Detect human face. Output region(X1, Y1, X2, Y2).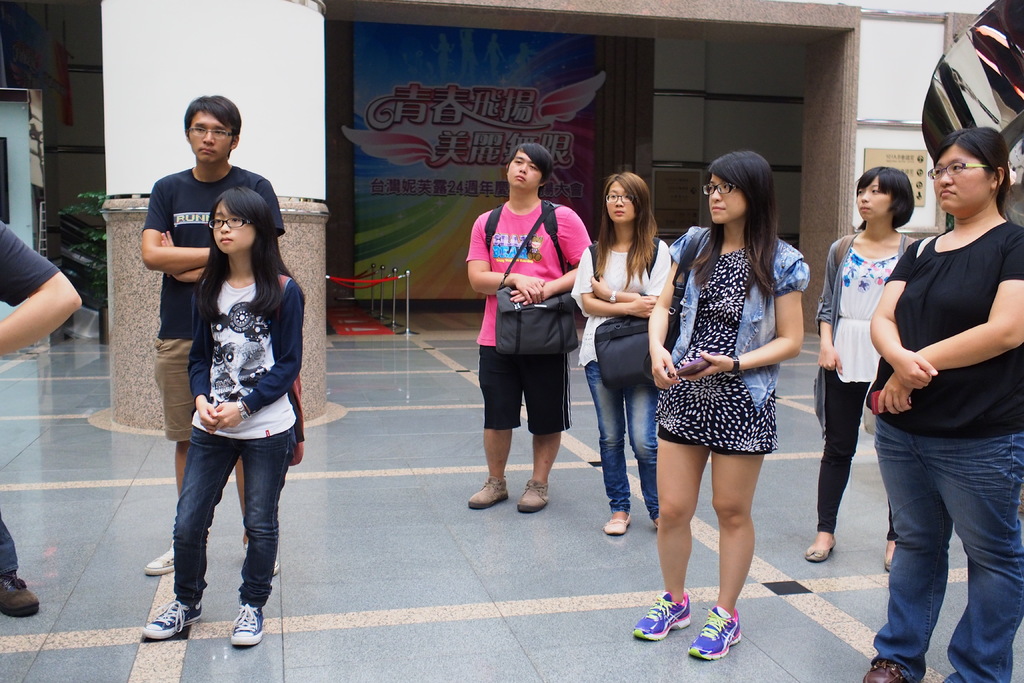
region(854, 173, 898, 220).
